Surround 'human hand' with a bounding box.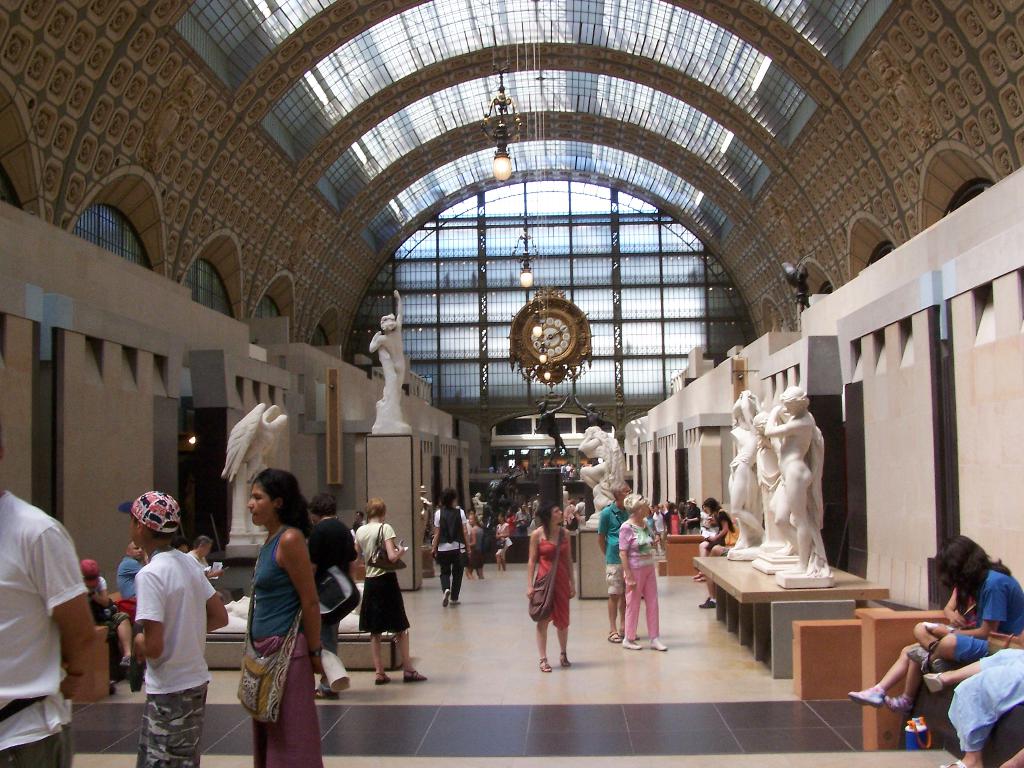
[738, 390, 755, 397].
